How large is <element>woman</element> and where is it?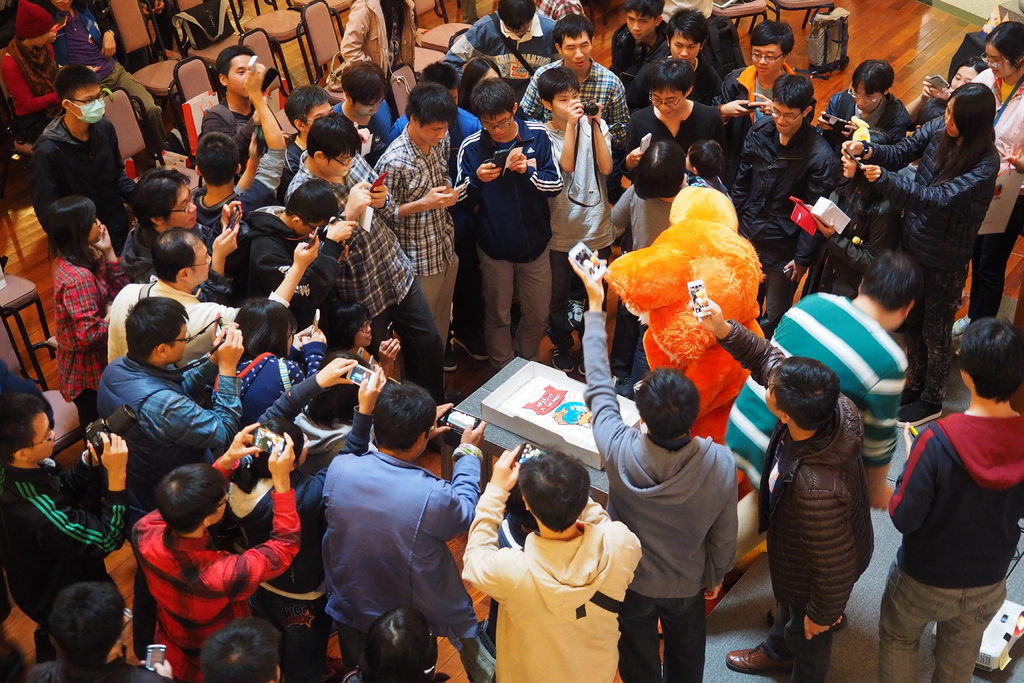
Bounding box: <region>2, 0, 61, 142</region>.
